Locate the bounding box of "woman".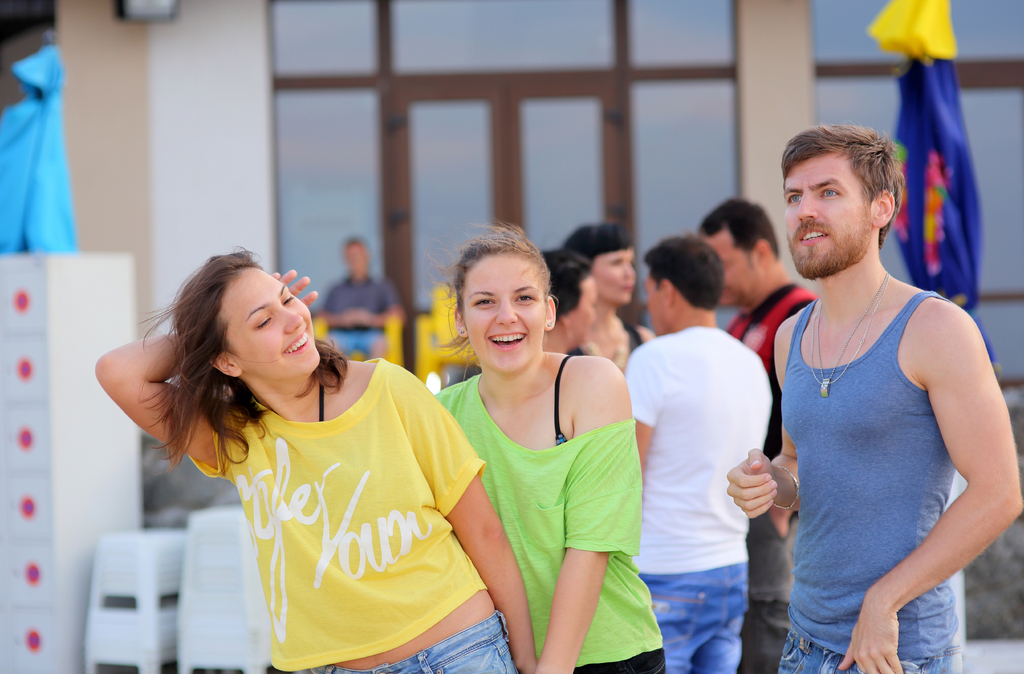
Bounding box: {"left": 561, "top": 223, "right": 667, "bottom": 379}.
